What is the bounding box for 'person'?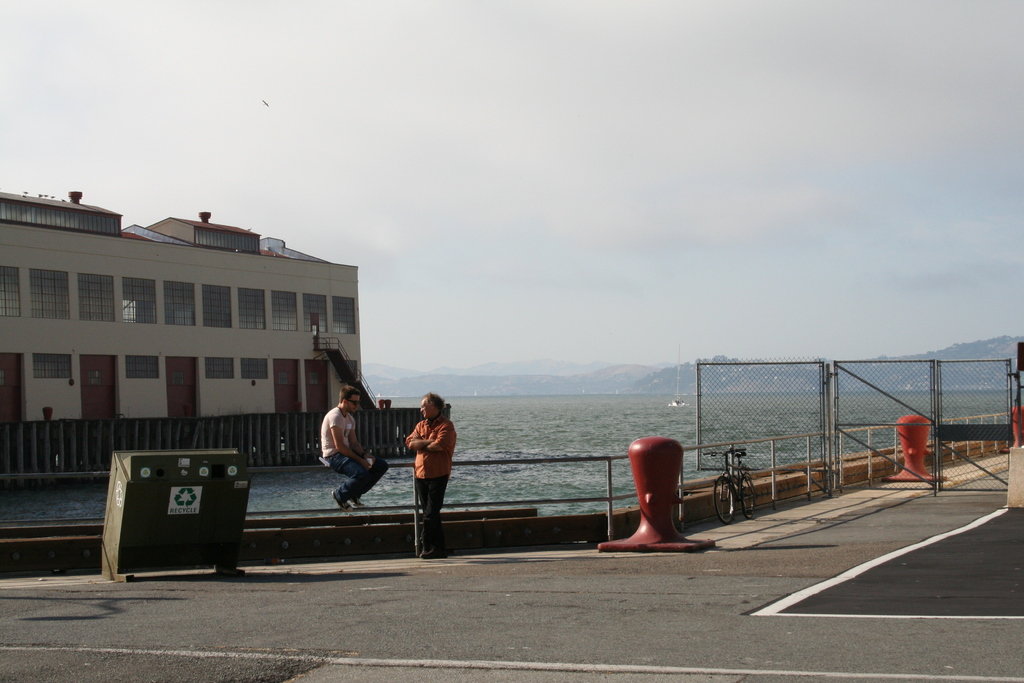
406:393:461:541.
